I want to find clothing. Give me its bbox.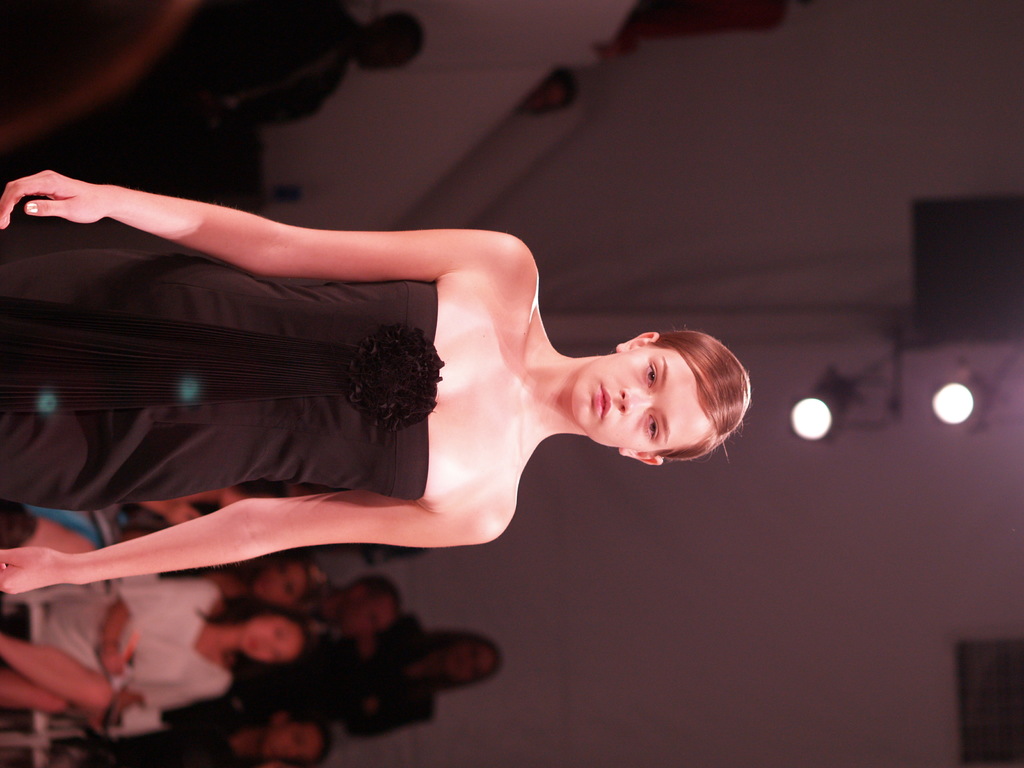
[0,252,445,515].
